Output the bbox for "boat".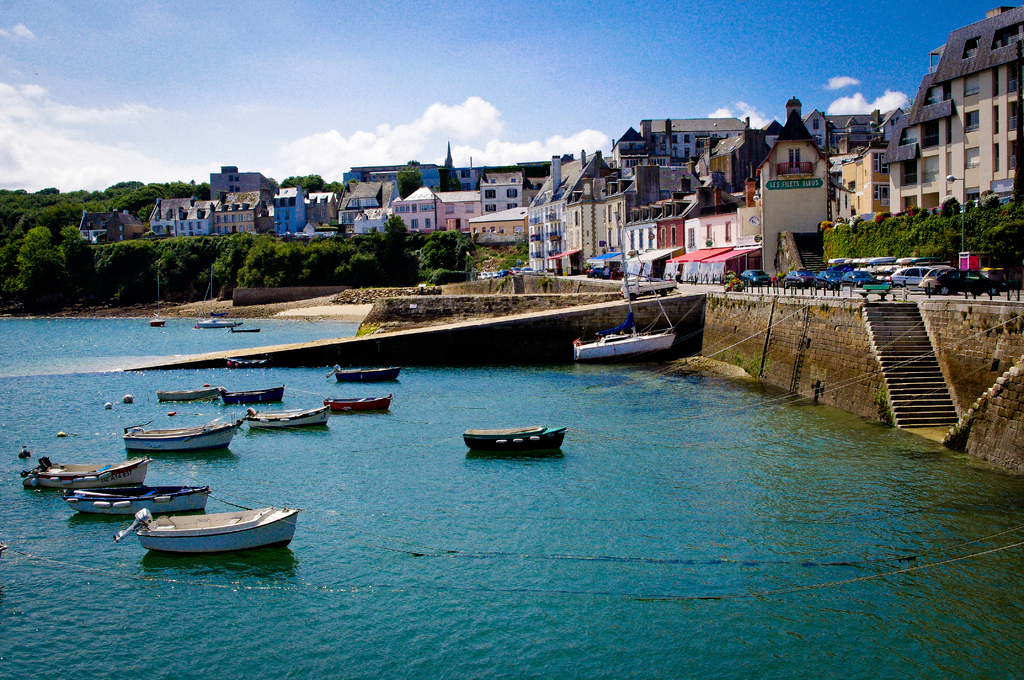
[x1=152, y1=387, x2=227, y2=403].
